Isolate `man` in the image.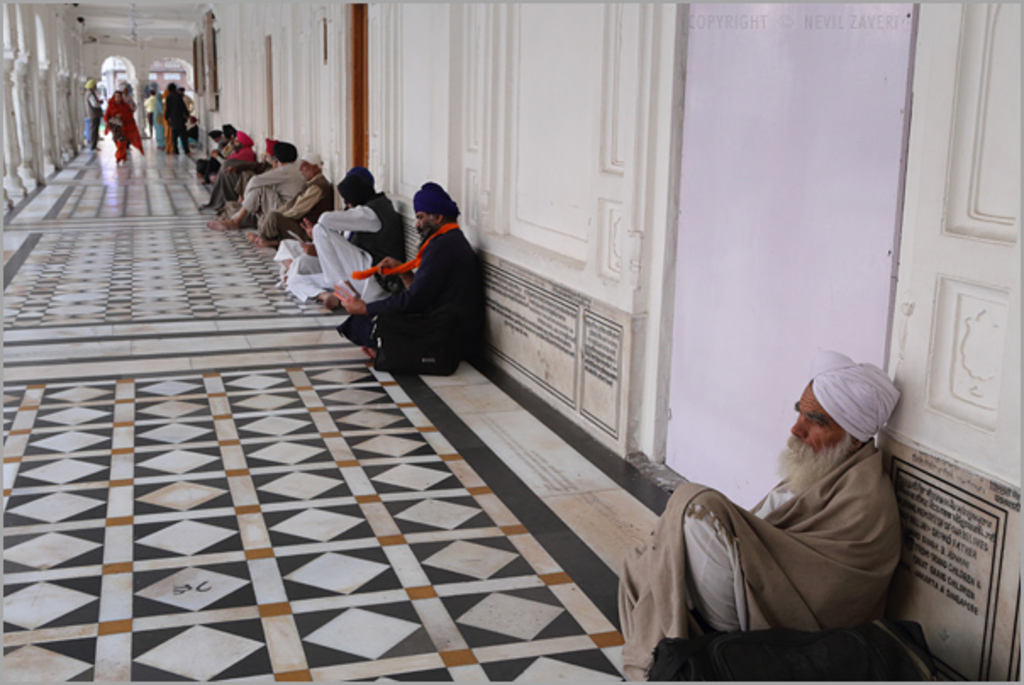
Isolated region: x1=248 y1=148 x2=336 y2=246.
